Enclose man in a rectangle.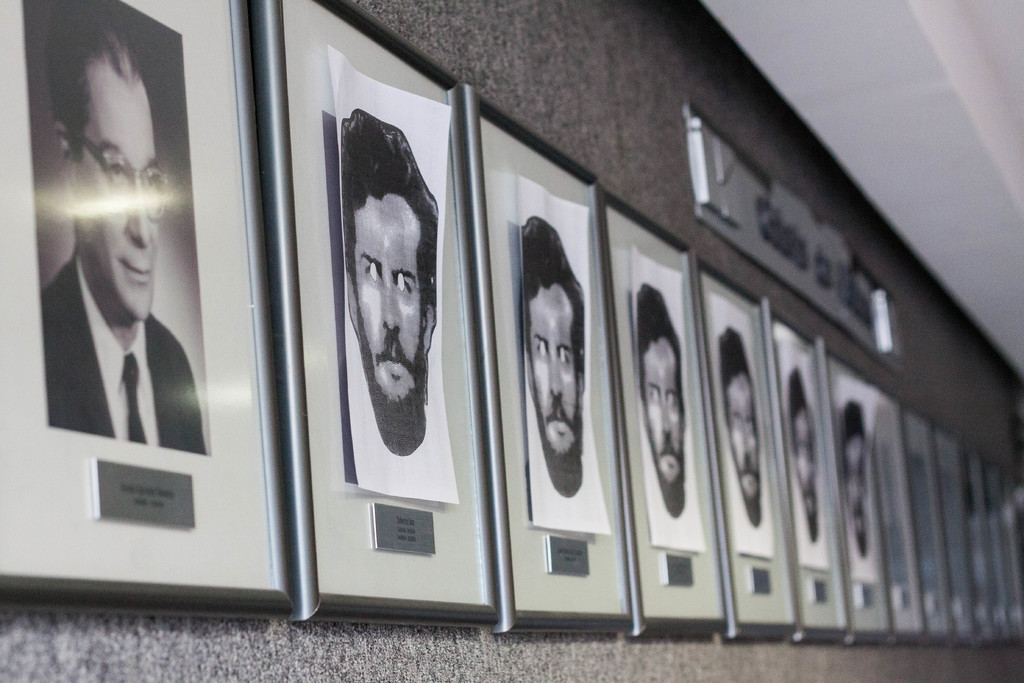
{"x1": 48, "y1": 0, "x2": 210, "y2": 457}.
